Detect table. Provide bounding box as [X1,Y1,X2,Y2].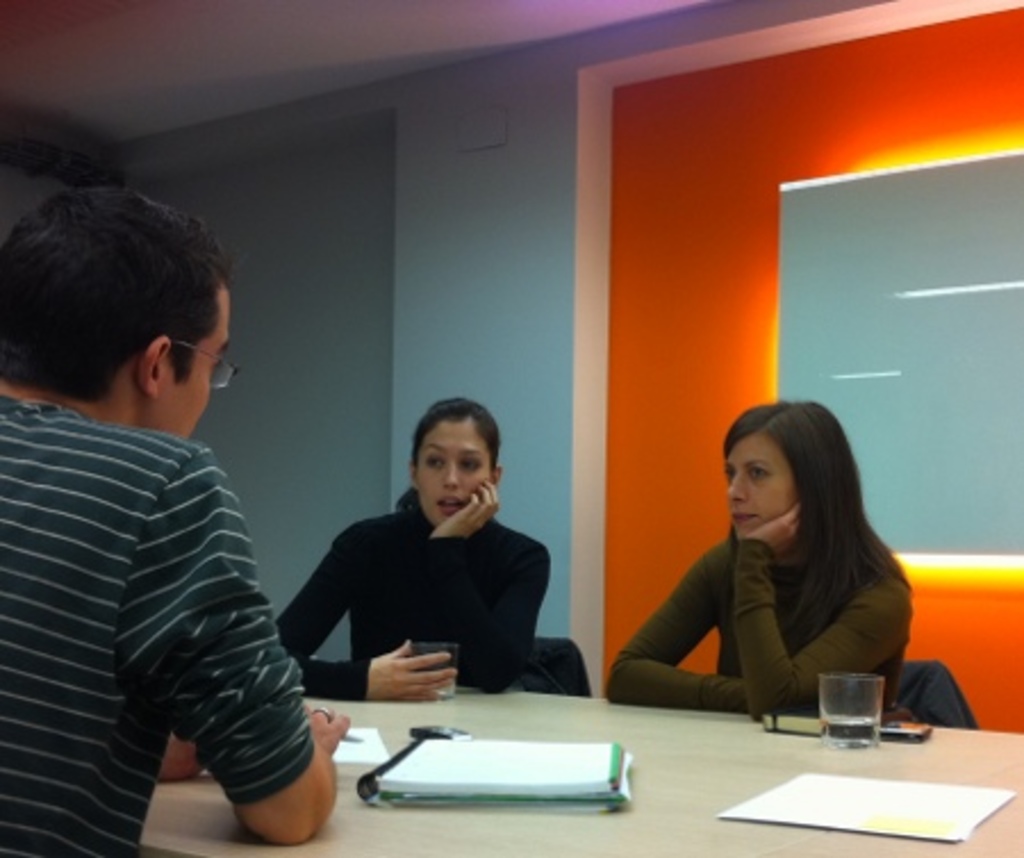
[269,671,1023,853].
